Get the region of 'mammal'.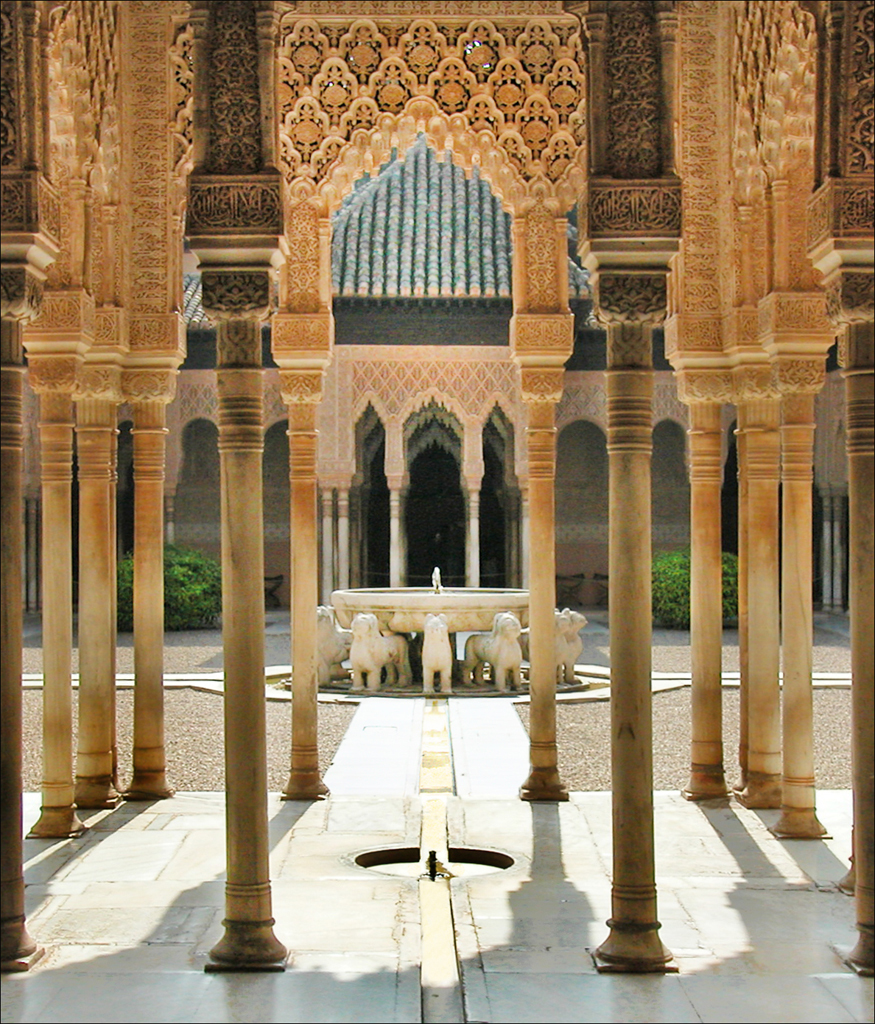
427, 610, 453, 695.
